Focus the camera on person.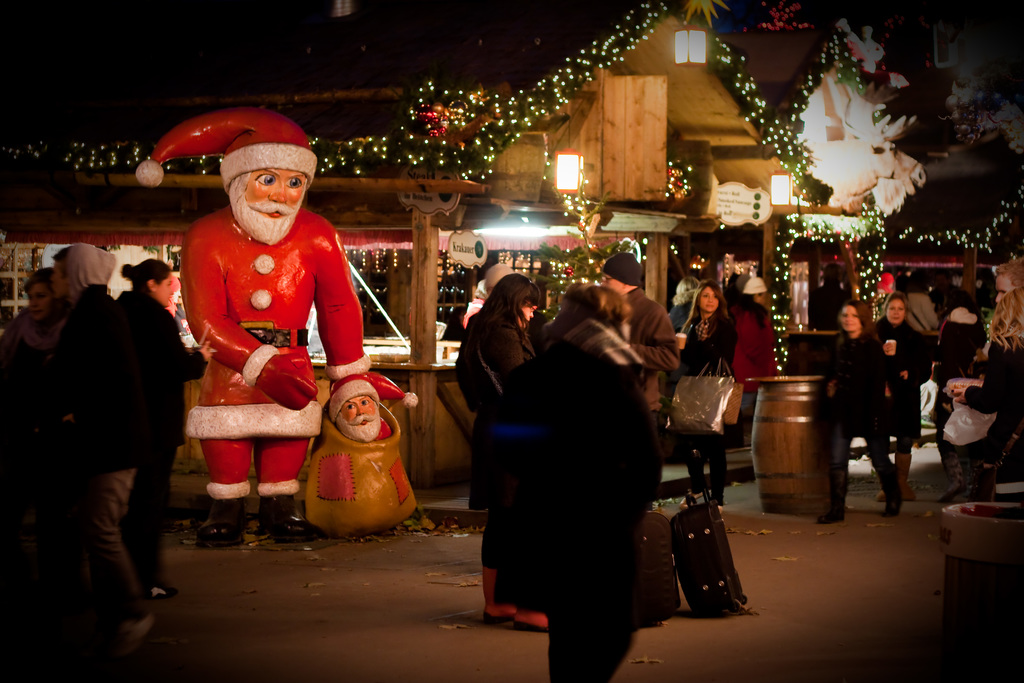
Focus region: 735 279 779 464.
